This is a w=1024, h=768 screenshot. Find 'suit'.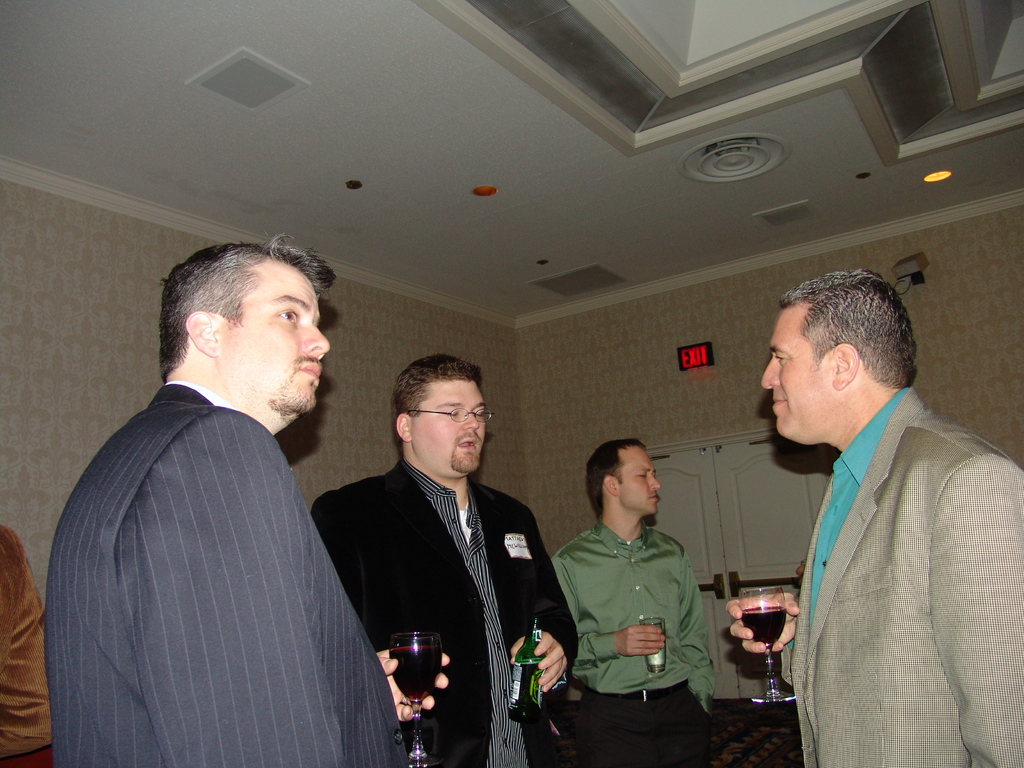
Bounding box: rect(780, 387, 1023, 767).
